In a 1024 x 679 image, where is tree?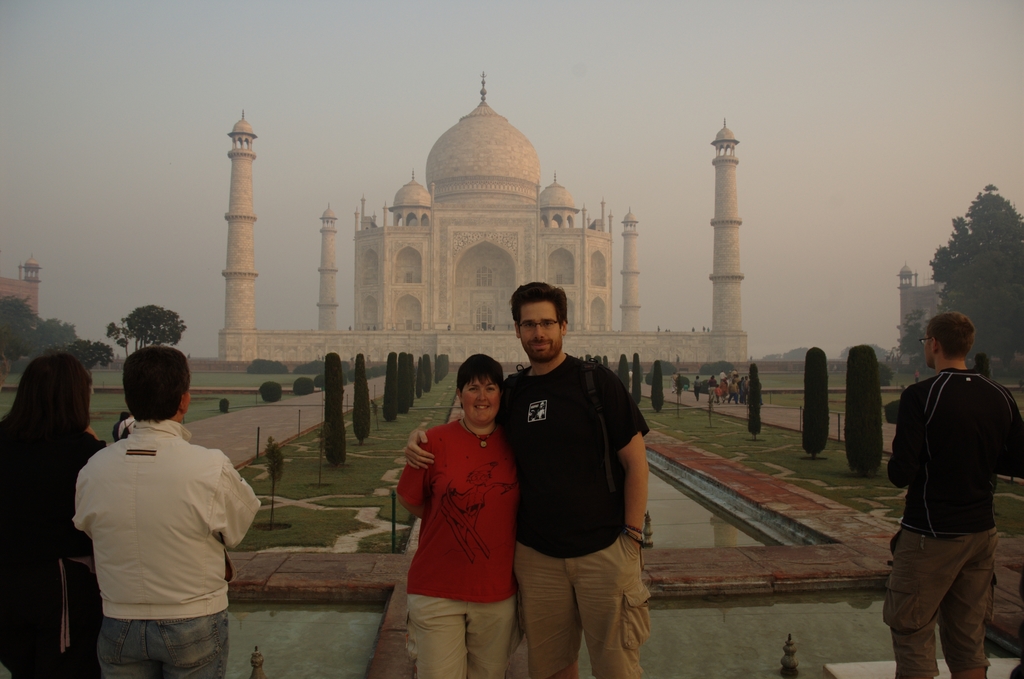
(917, 174, 1023, 370).
